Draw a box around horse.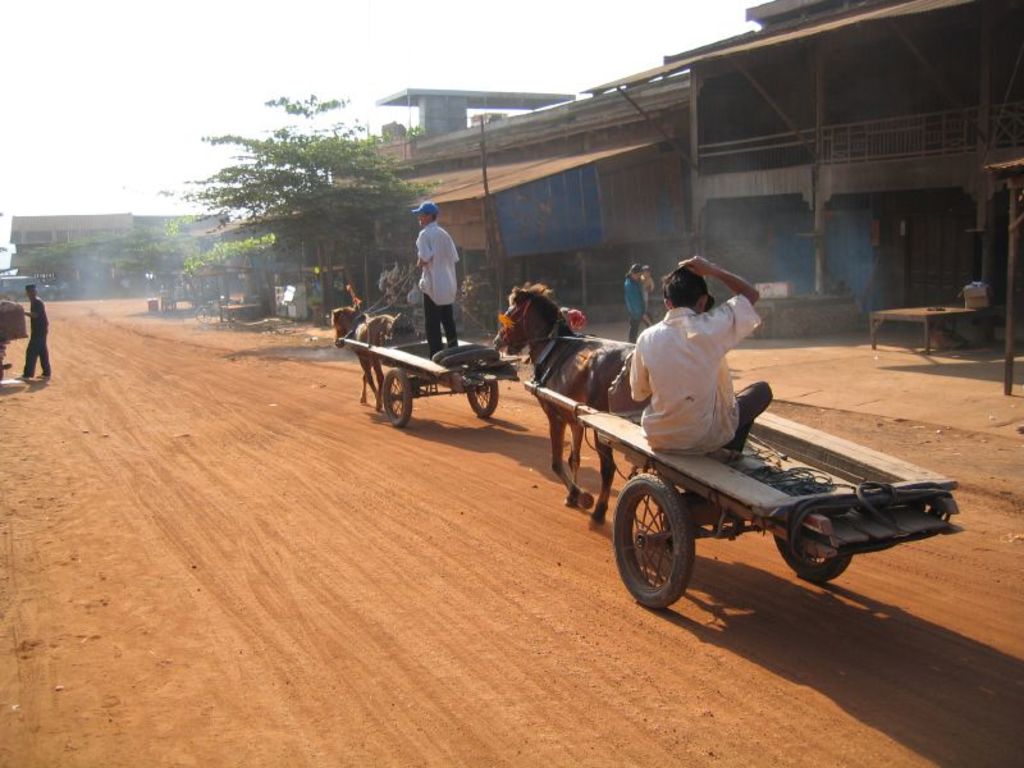
locate(490, 280, 645, 530).
